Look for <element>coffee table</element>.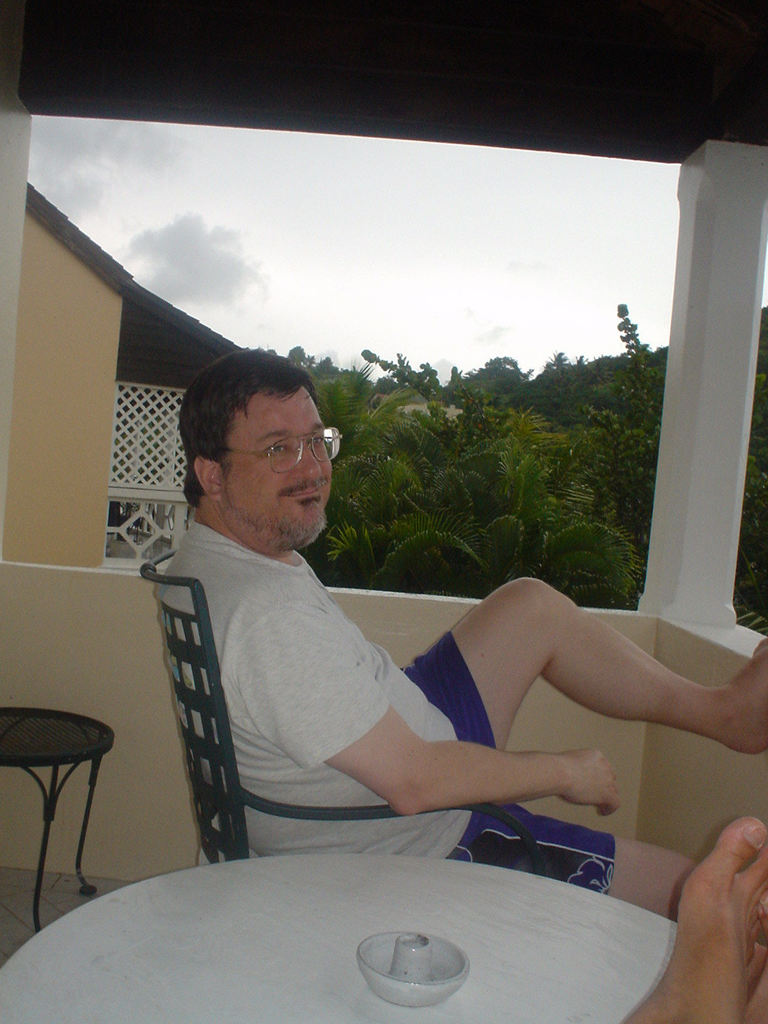
Found: {"x1": 0, "y1": 835, "x2": 716, "y2": 1023}.
